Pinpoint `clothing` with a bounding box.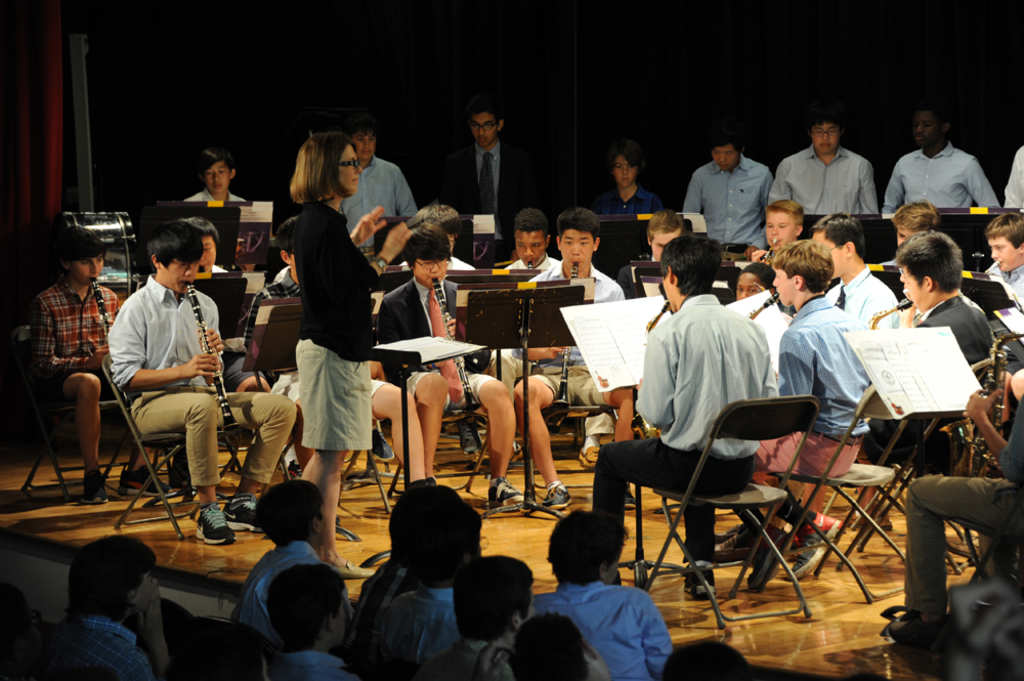
{"left": 783, "top": 304, "right": 870, "bottom": 529}.
